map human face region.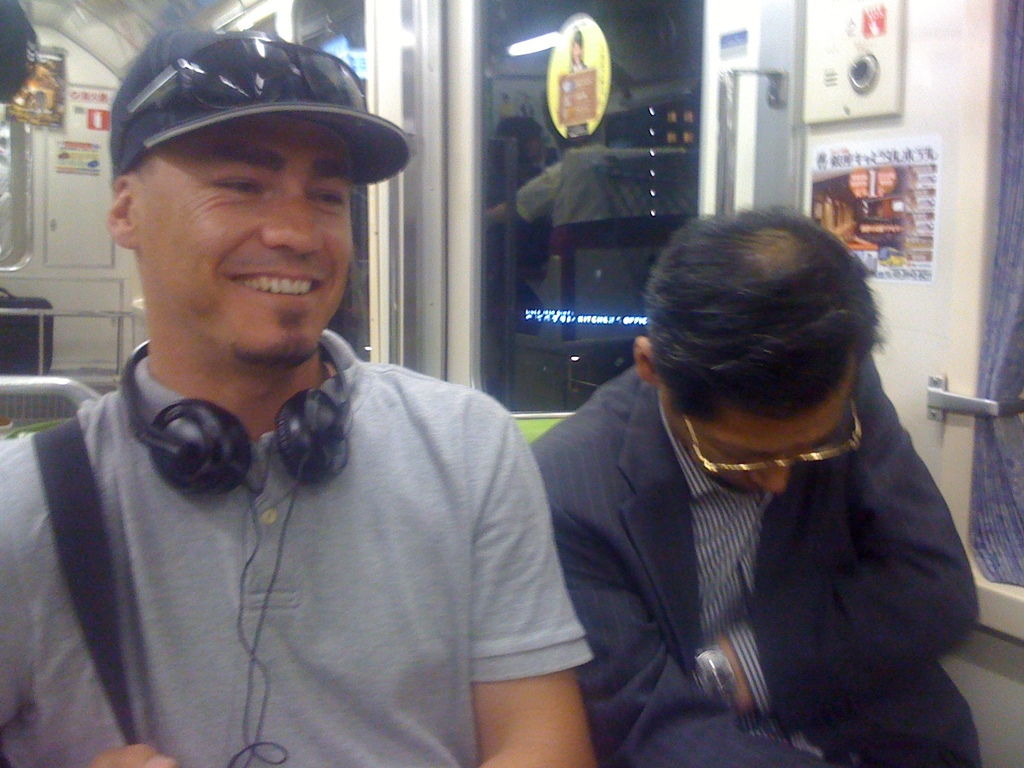
Mapped to box(134, 114, 356, 368).
